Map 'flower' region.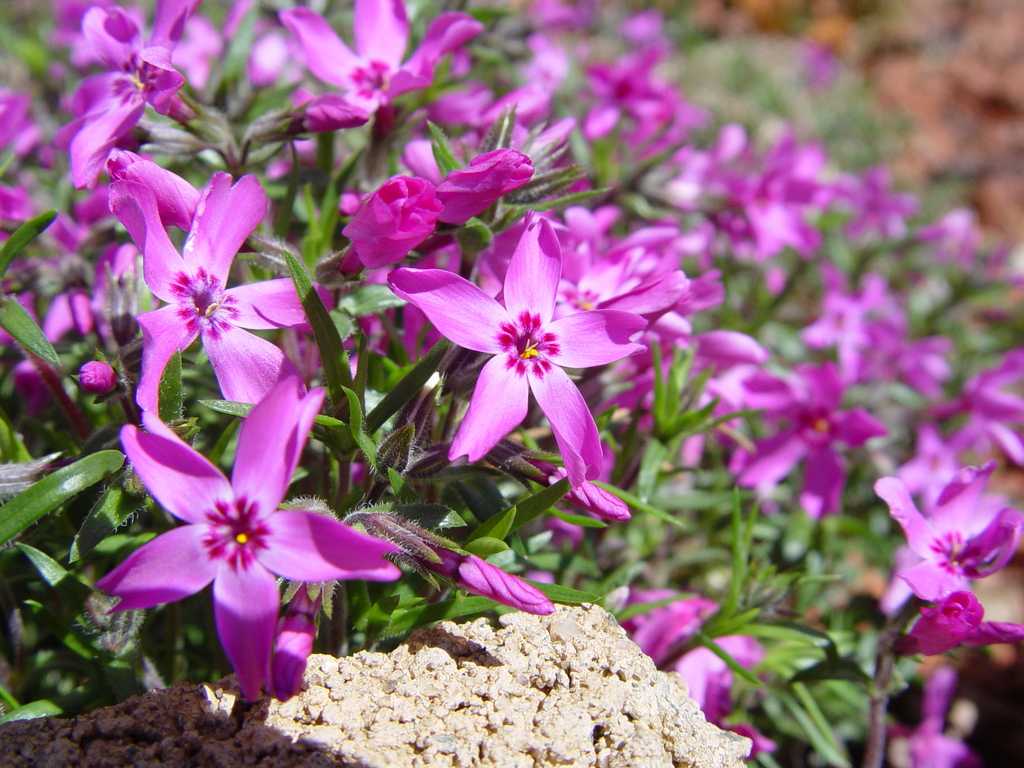
Mapped to (396,189,686,503).
